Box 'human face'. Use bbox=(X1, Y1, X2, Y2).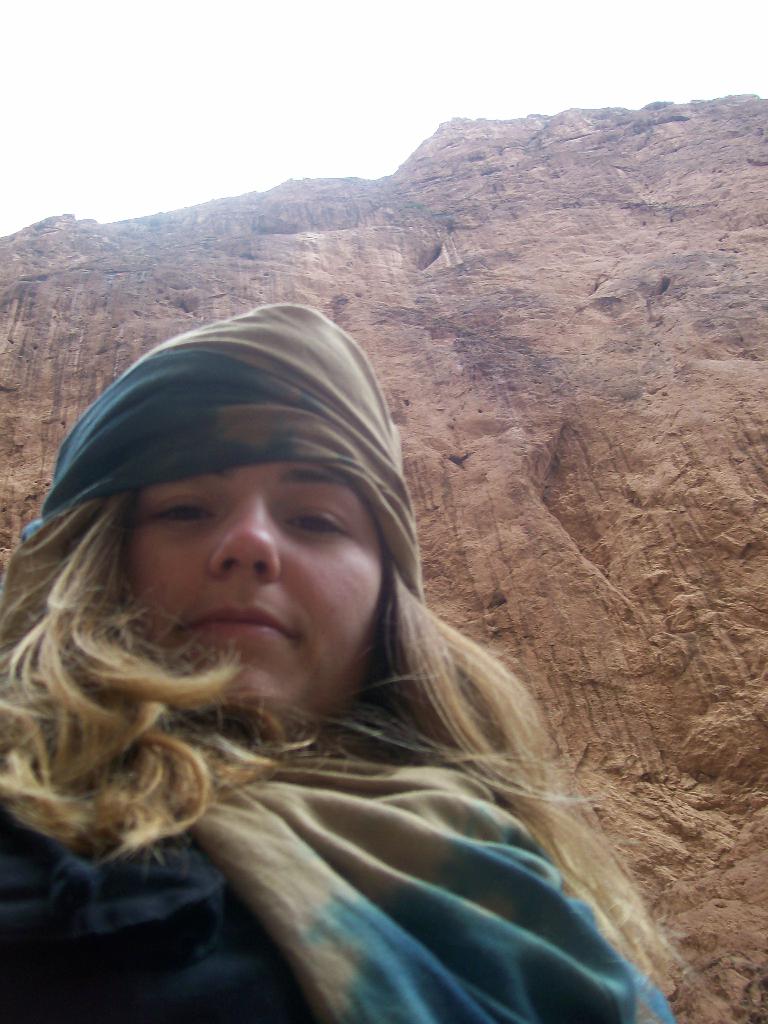
bbox=(123, 462, 390, 707).
